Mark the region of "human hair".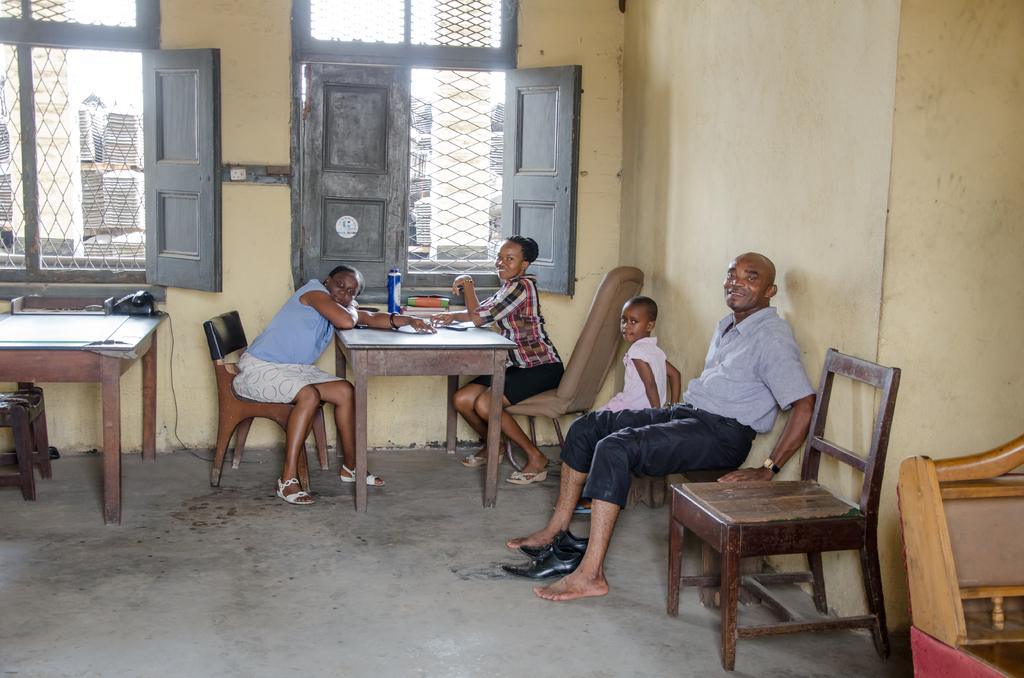
Region: (left=323, top=265, right=365, bottom=302).
